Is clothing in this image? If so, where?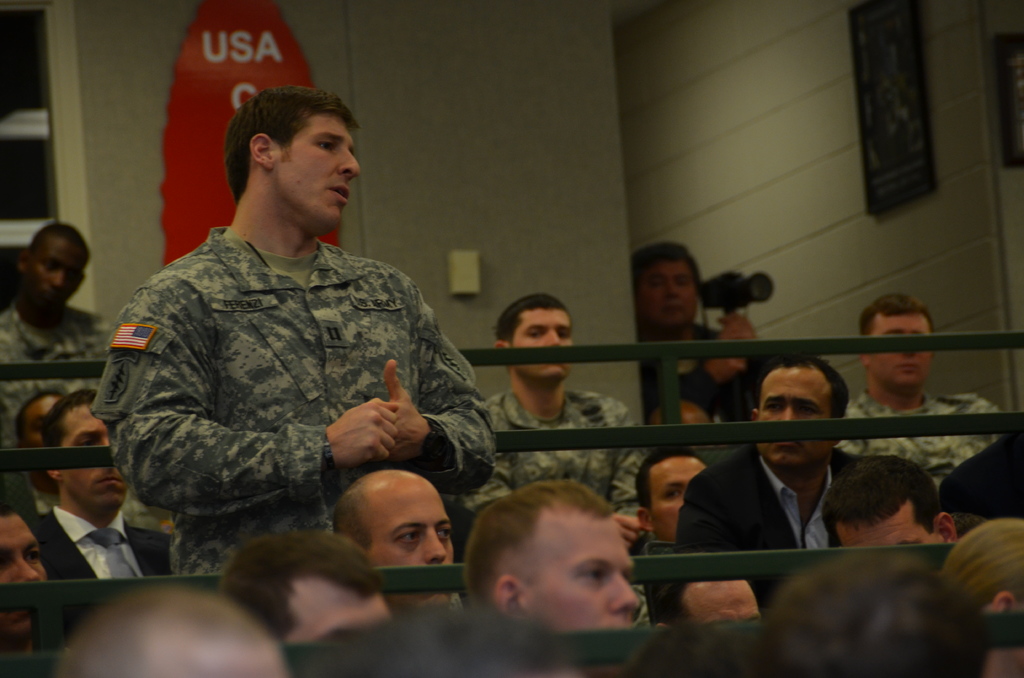
Yes, at Rect(669, 444, 873, 617).
